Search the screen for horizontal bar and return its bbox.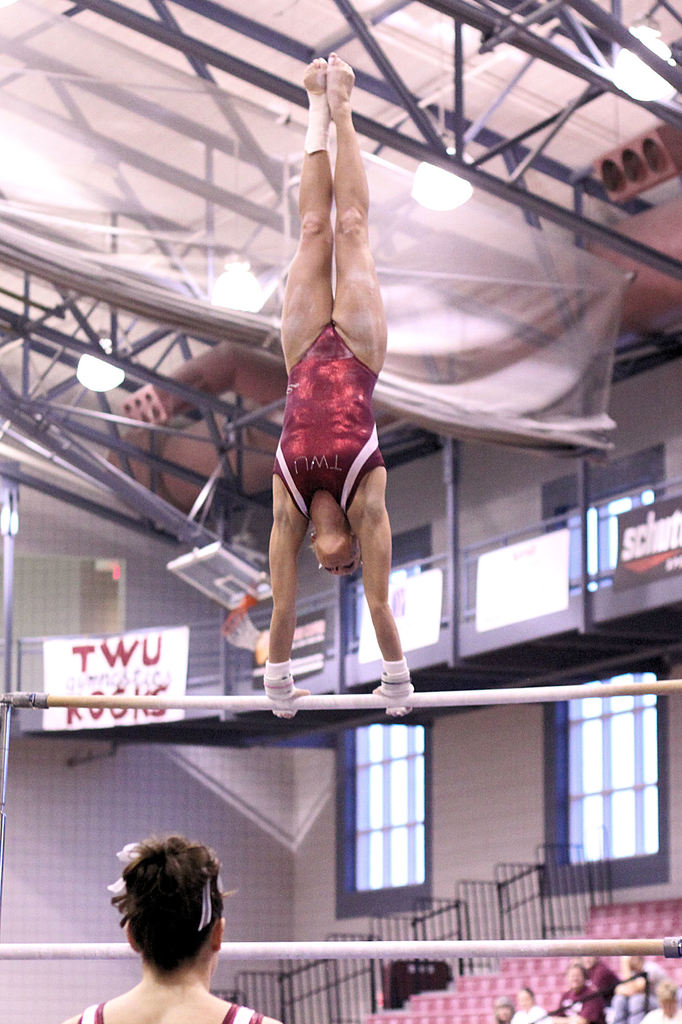
Found: {"x1": 0, "y1": 679, "x2": 681, "y2": 714}.
